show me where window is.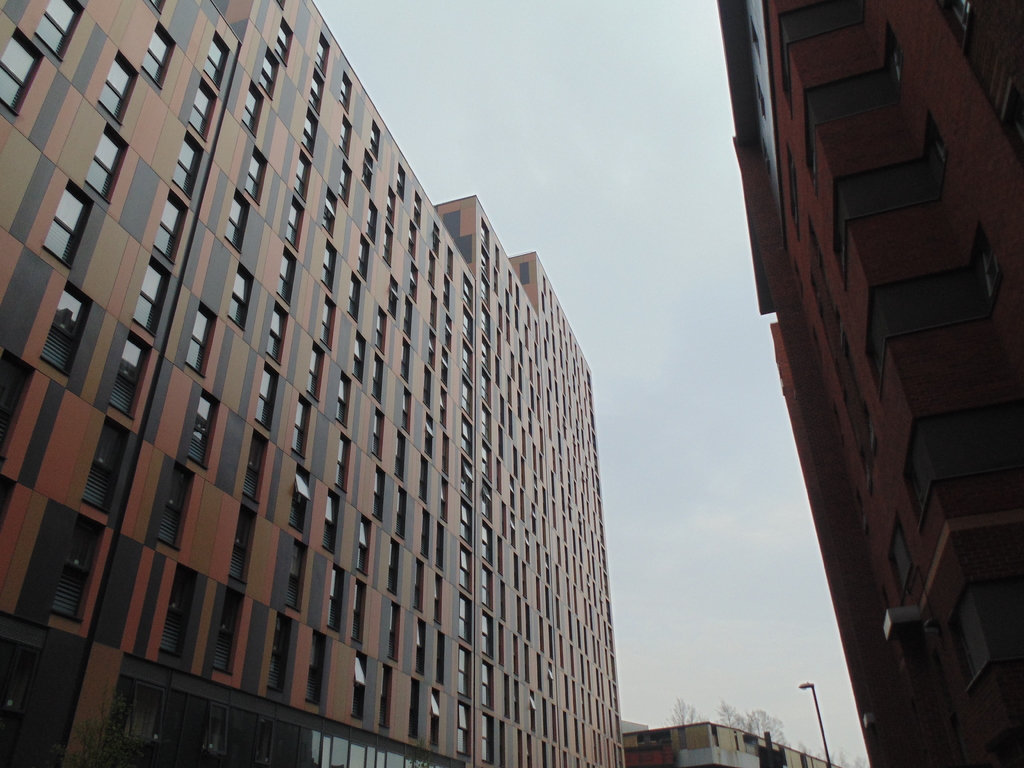
window is at locate(163, 563, 197, 657).
